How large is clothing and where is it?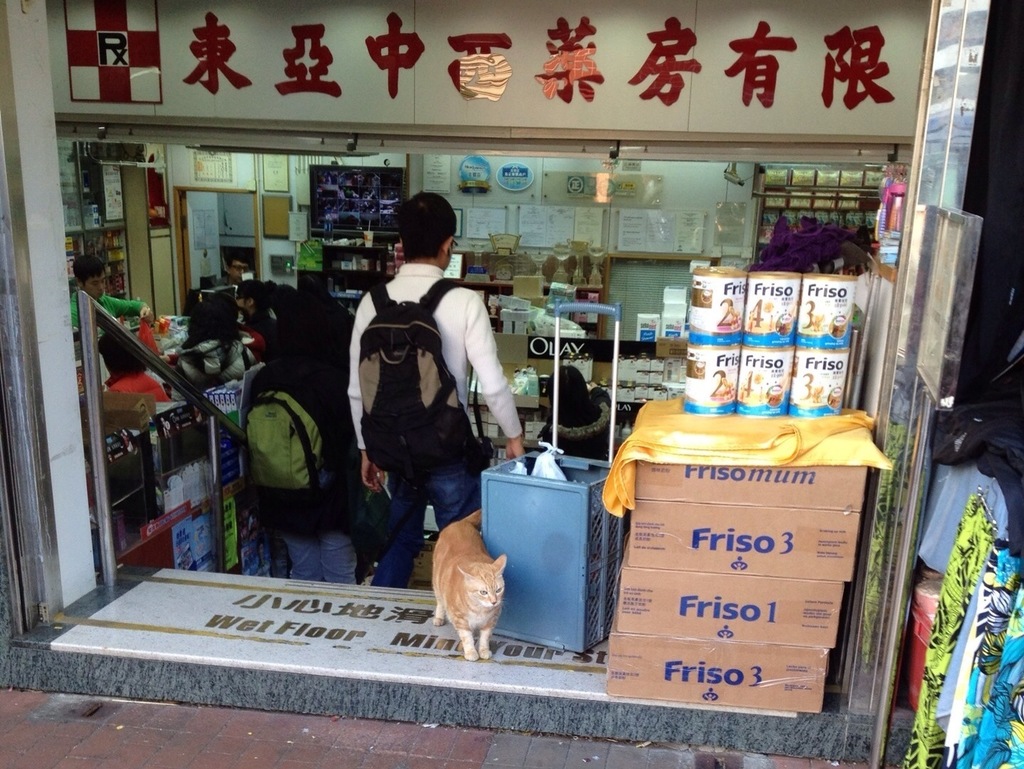
Bounding box: 161:329:249:384.
